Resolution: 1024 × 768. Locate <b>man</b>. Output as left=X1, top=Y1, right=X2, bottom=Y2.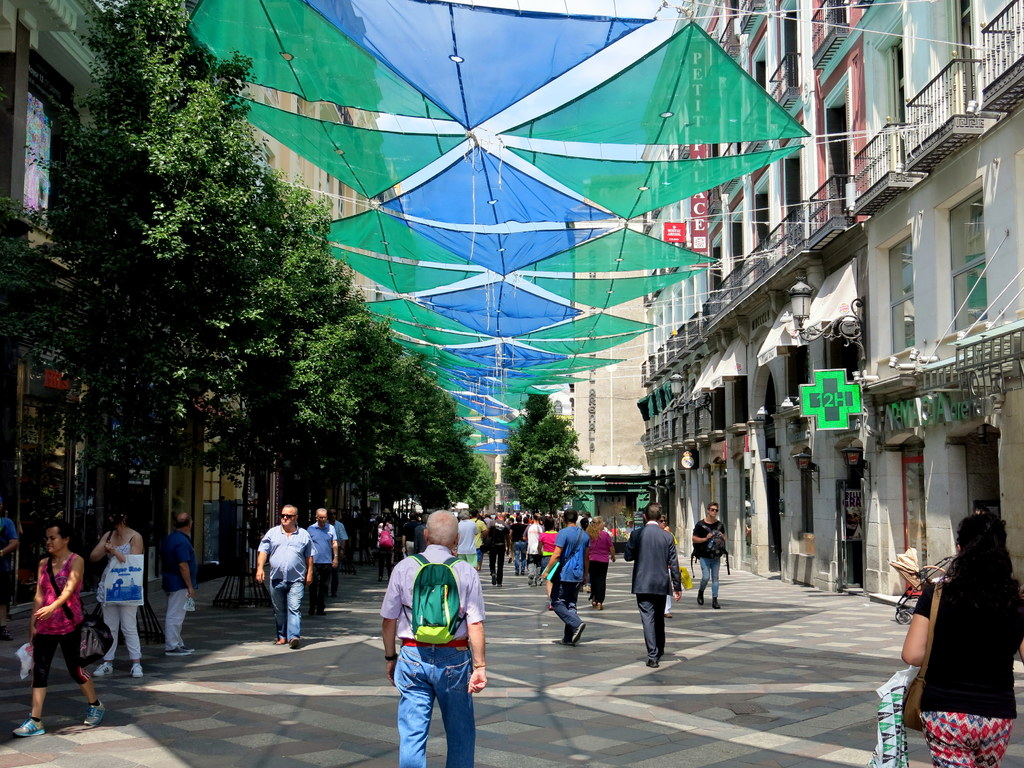
left=692, top=500, right=726, bottom=608.
